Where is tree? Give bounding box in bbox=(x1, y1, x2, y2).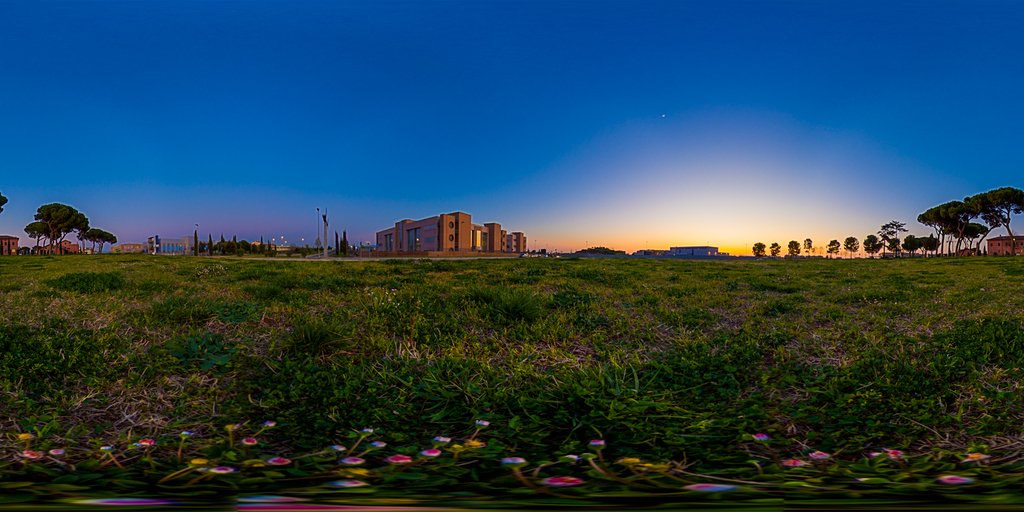
bbox=(918, 200, 965, 259).
